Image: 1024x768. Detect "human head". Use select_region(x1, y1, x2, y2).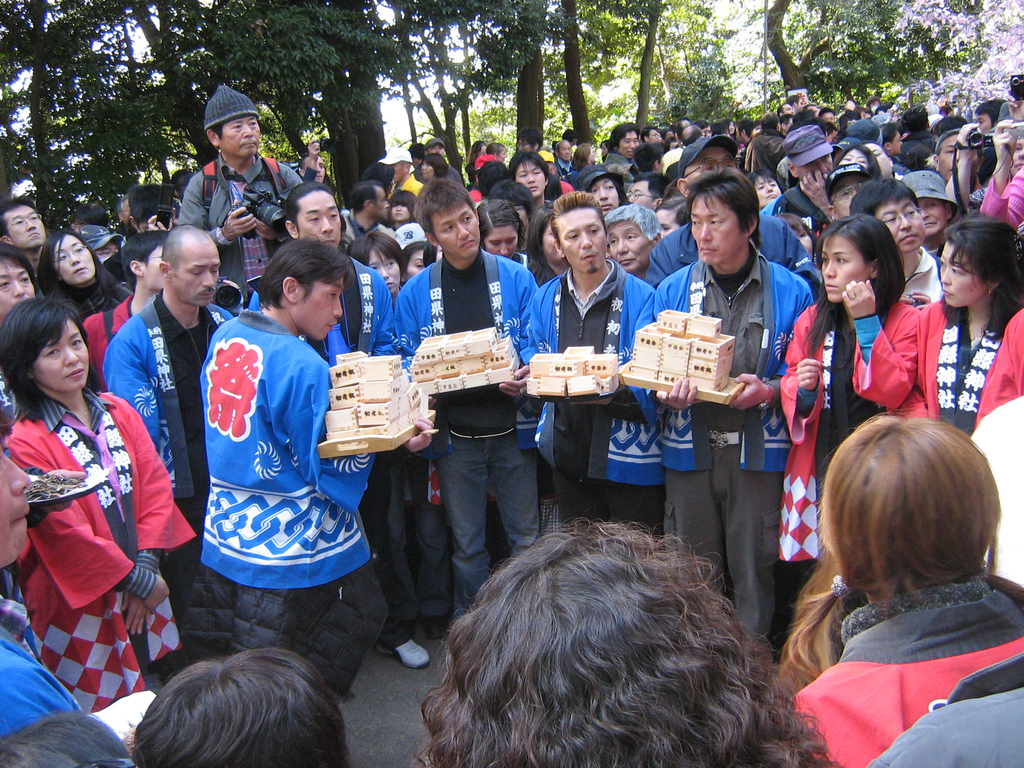
select_region(678, 140, 743, 196).
